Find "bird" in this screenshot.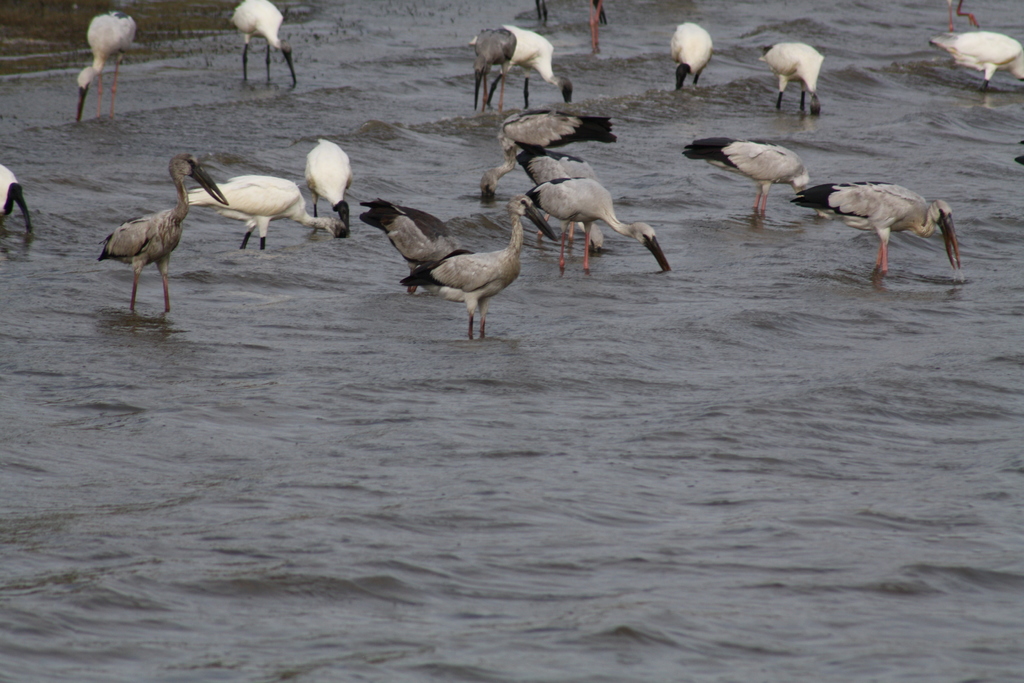
The bounding box for "bird" is detection(676, 134, 831, 217).
